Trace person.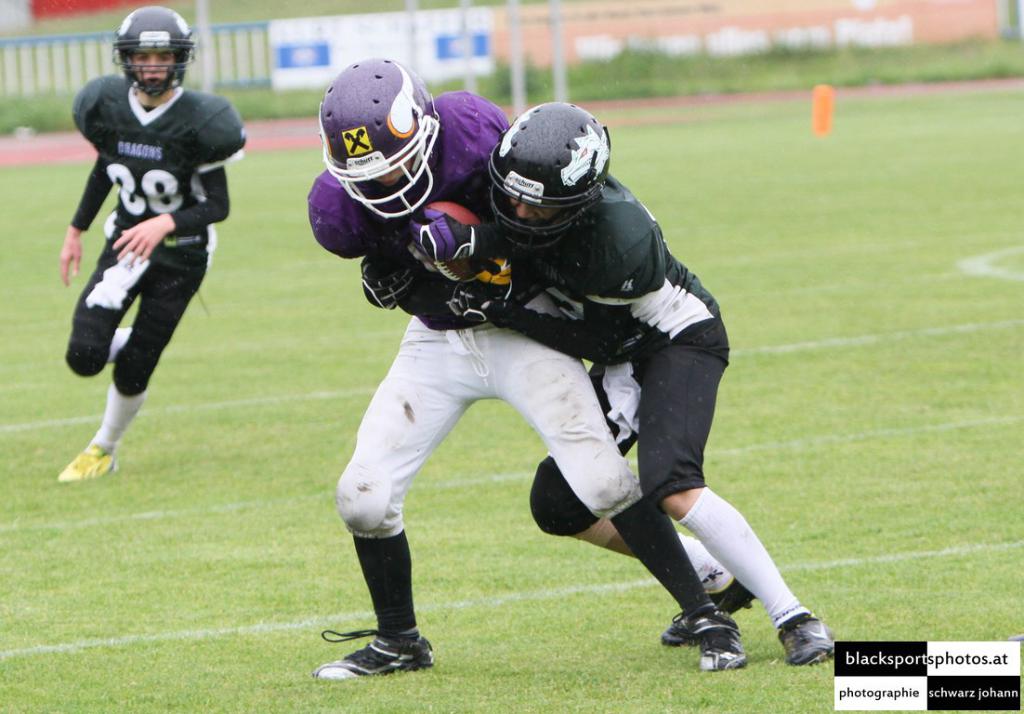
Traced to BBox(307, 59, 738, 681).
